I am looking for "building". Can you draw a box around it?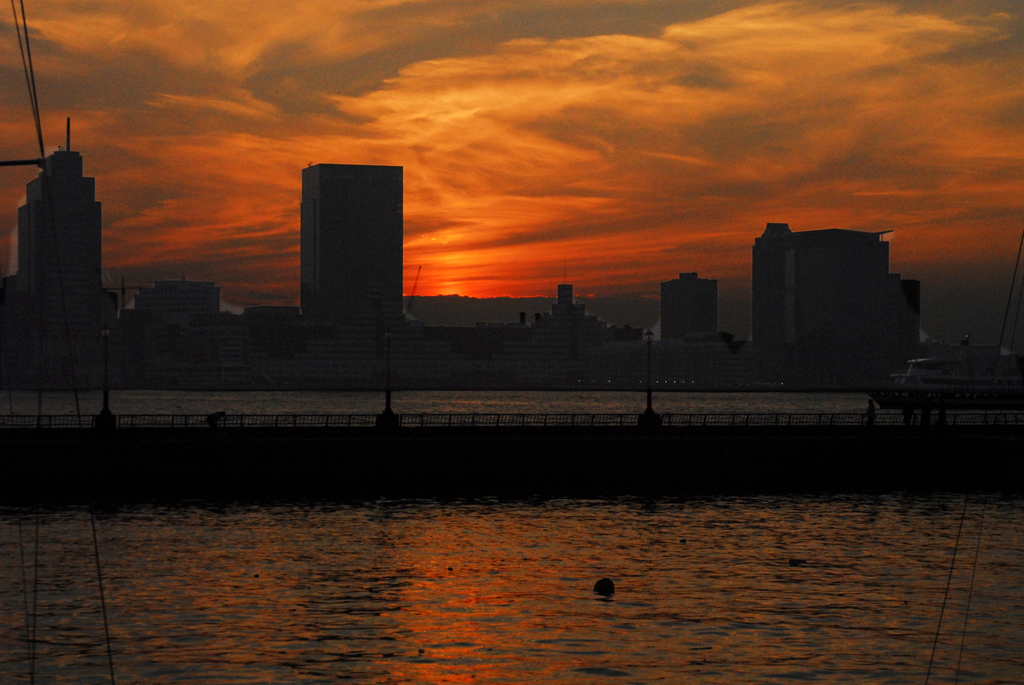
Sure, the bounding box is locate(751, 222, 887, 367).
